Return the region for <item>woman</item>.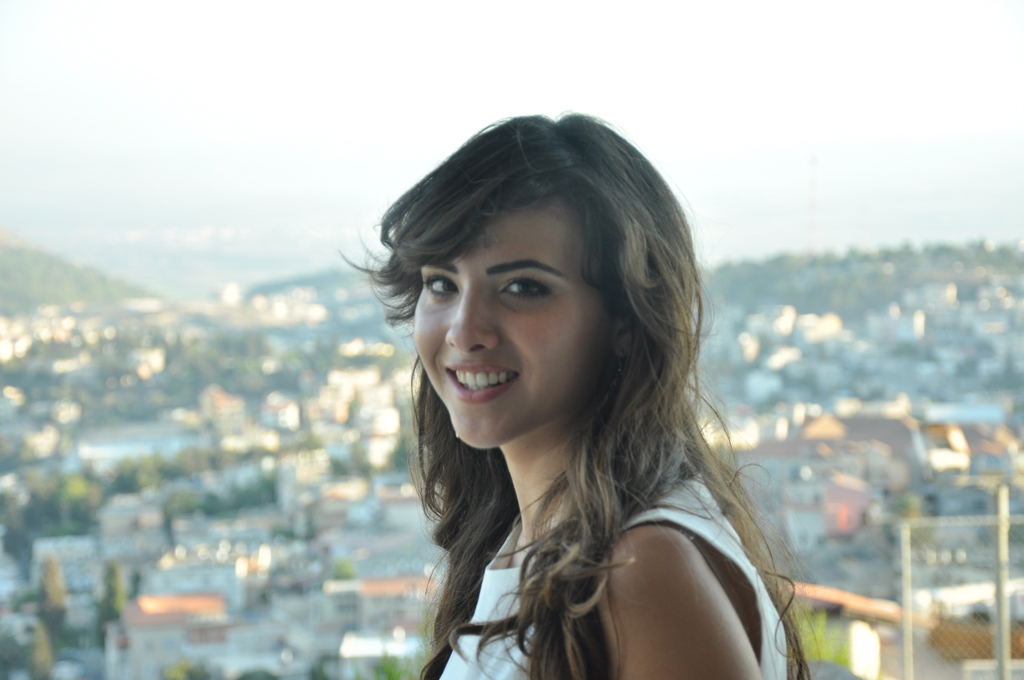
l=310, t=108, r=831, b=679.
